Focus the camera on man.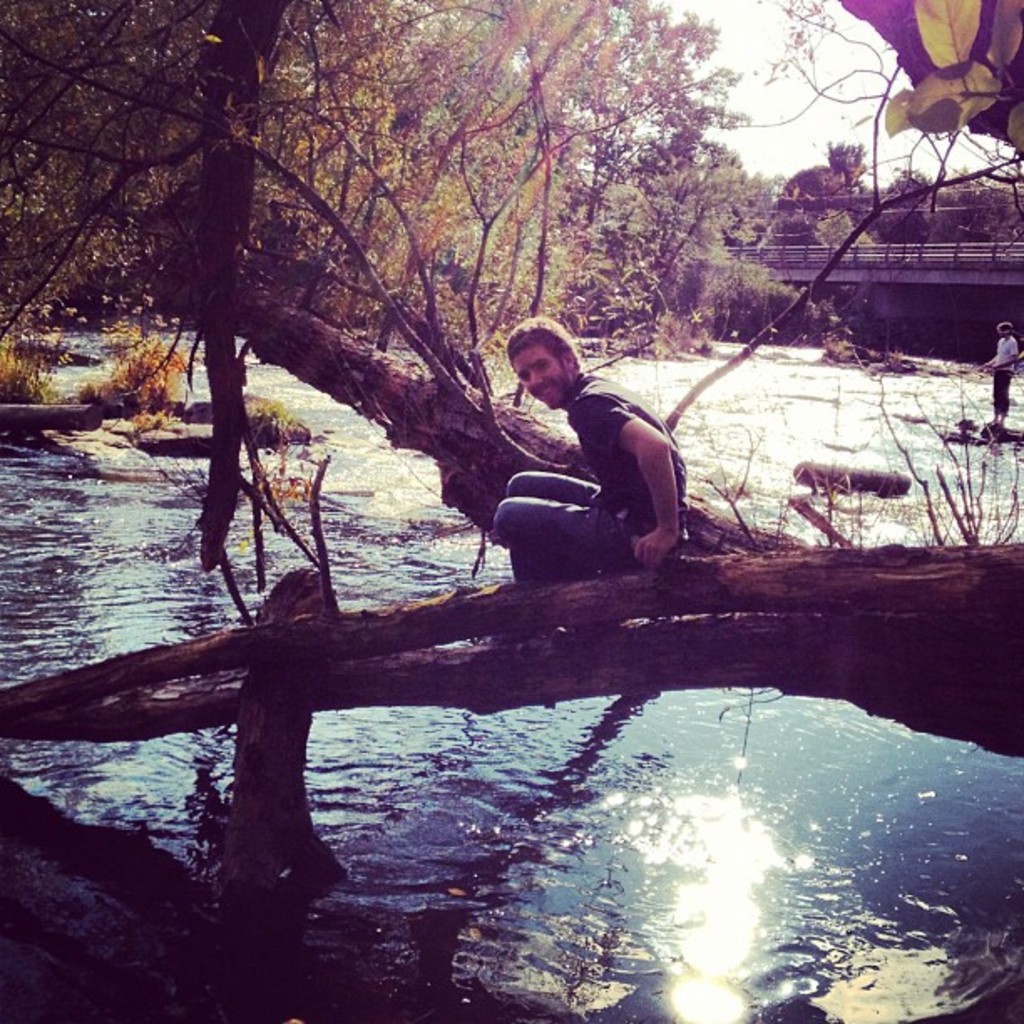
Focus region: bbox=(970, 321, 1014, 437).
